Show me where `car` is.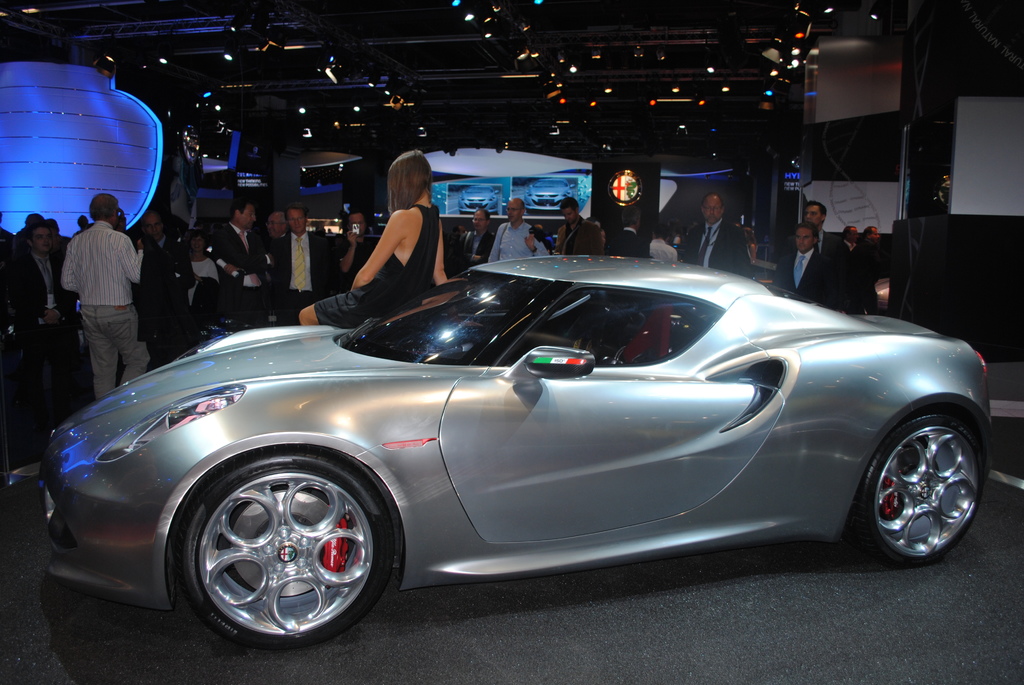
`car` is at [left=36, top=246, right=1000, bottom=661].
